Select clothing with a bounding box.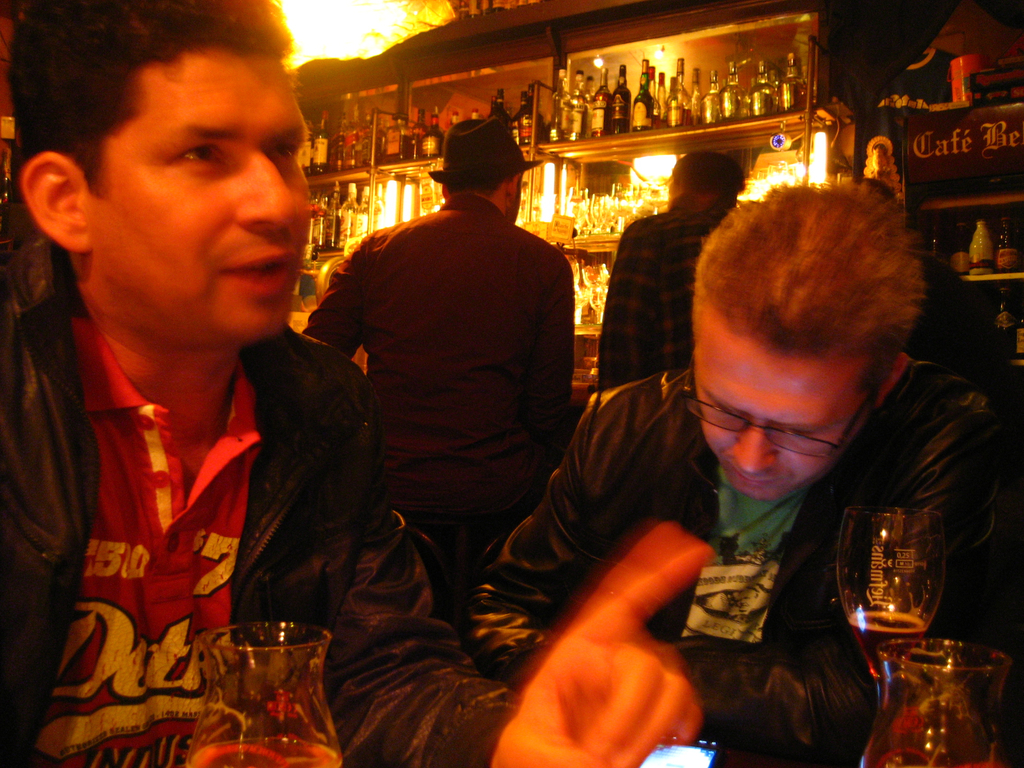
box=[471, 349, 1023, 767].
